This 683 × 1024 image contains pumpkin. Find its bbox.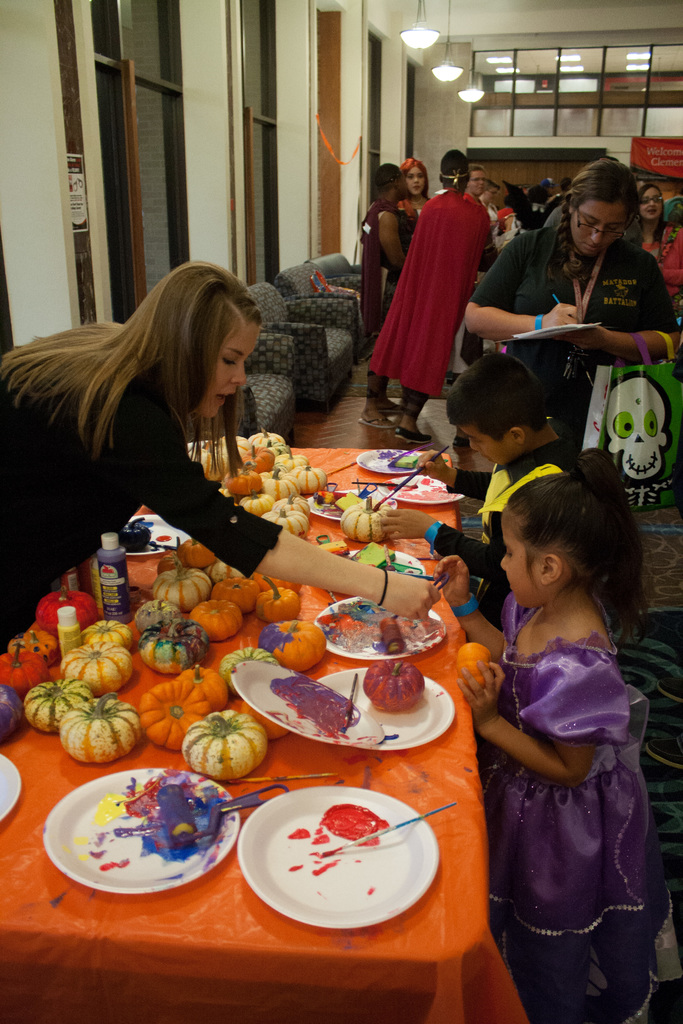
[35,591,100,645].
